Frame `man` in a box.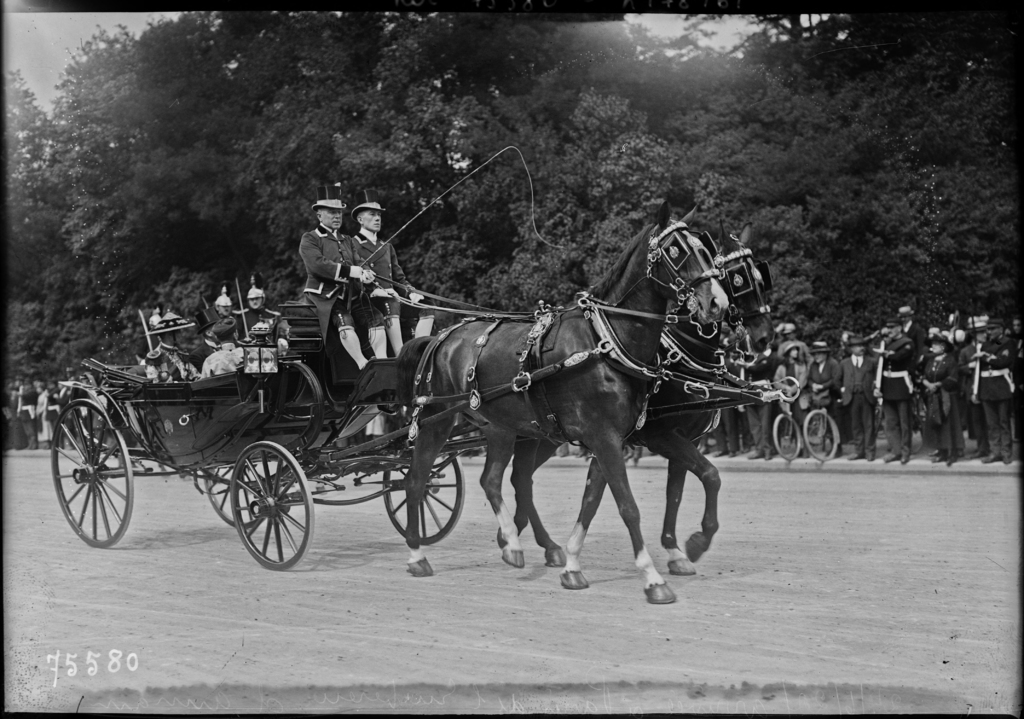
(x1=1010, y1=313, x2=1023, y2=444).
